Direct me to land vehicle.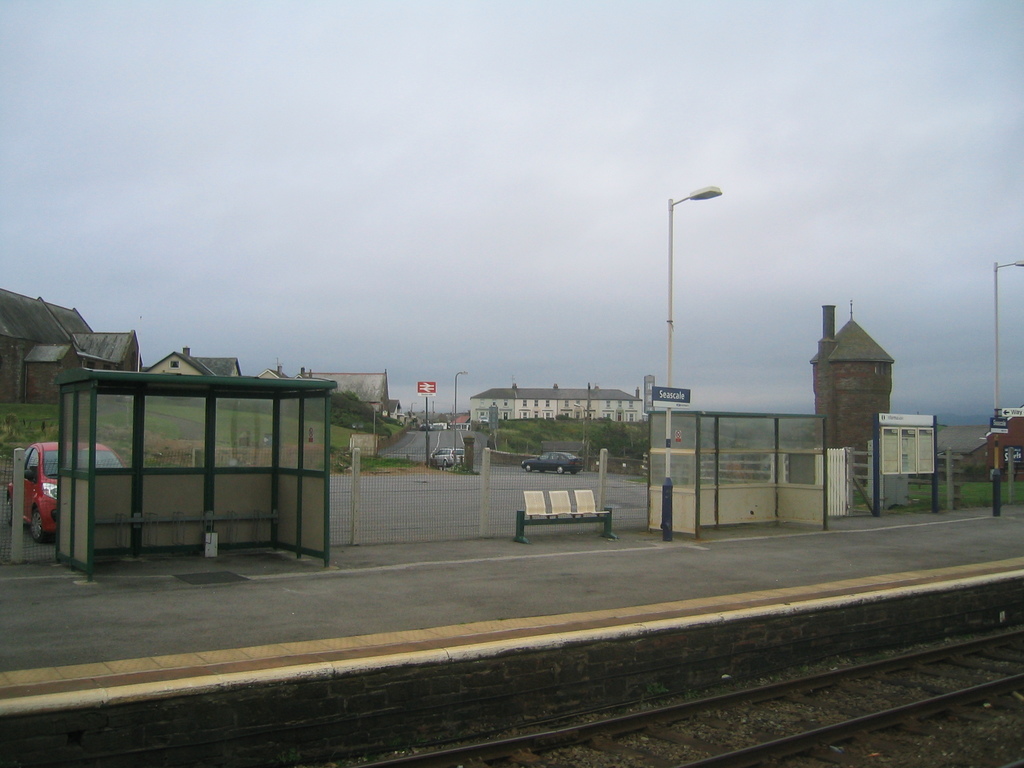
Direction: [left=520, top=448, right=586, bottom=474].
